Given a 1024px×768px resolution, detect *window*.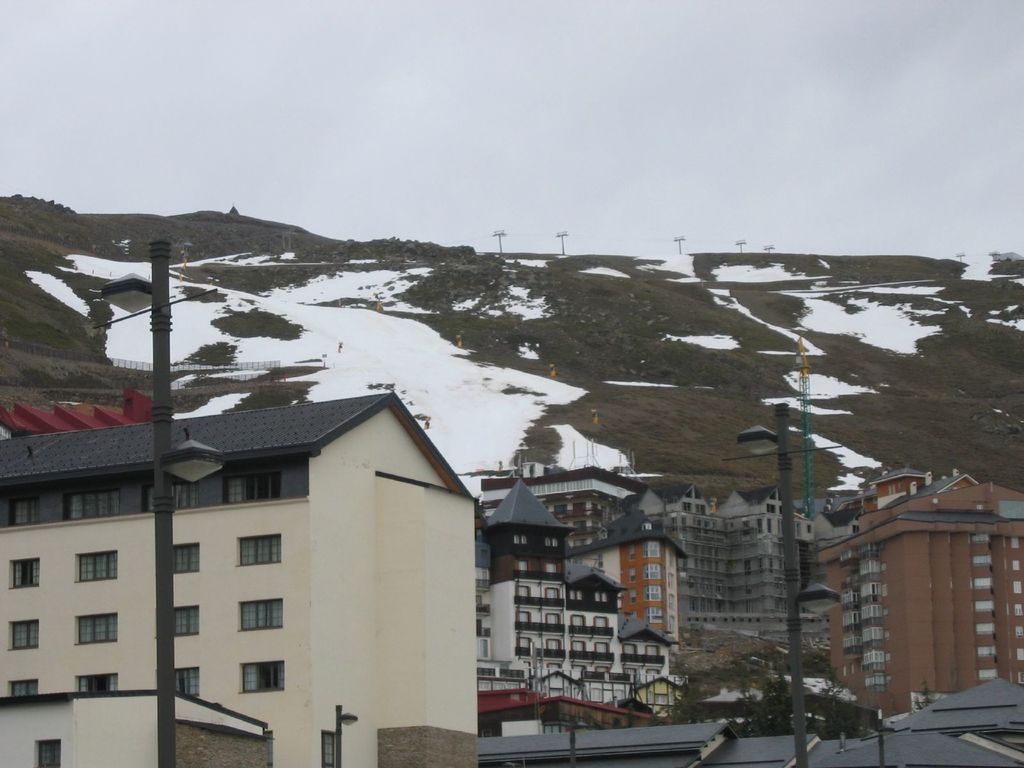
77/612/116/641.
